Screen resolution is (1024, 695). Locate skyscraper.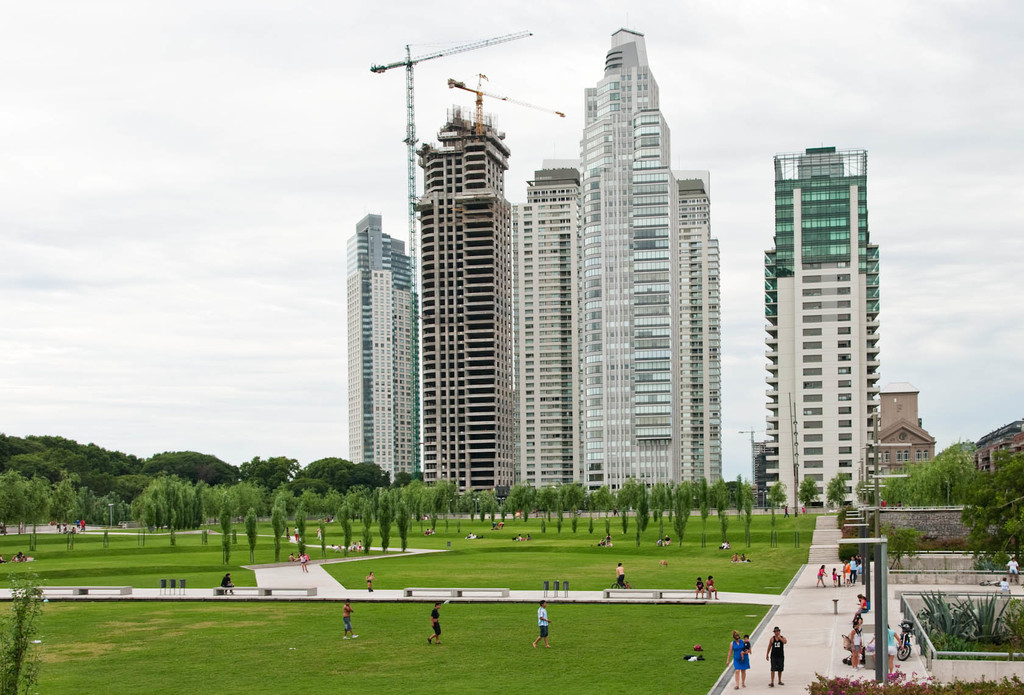
x1=682 y1=166 x2=725 y2=488.
